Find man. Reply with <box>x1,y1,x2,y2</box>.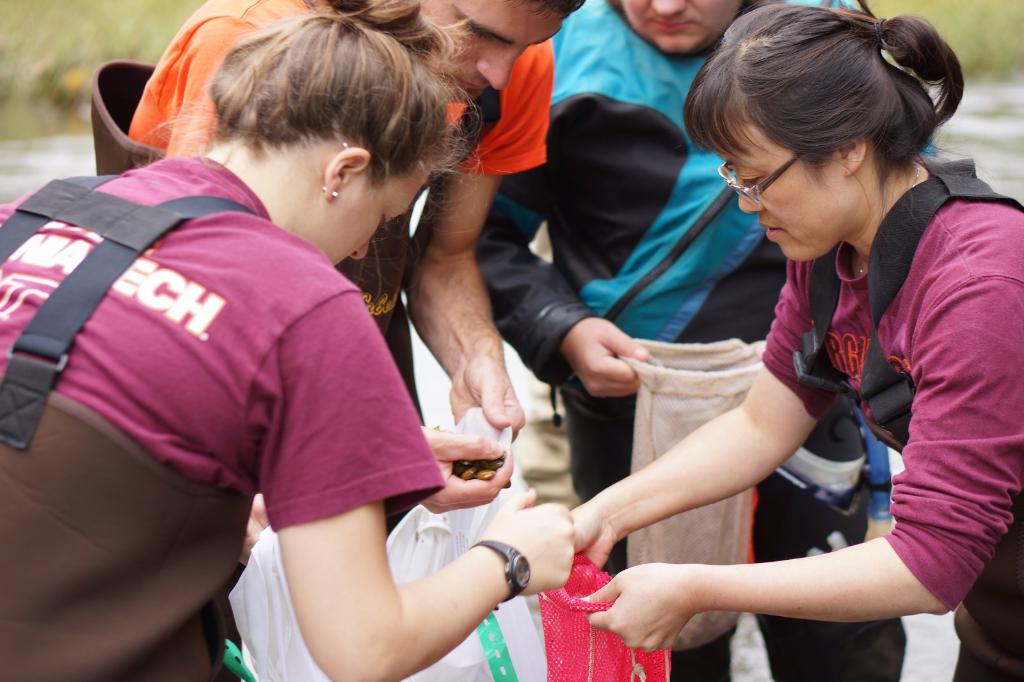
<box>468,0,910,681</box>.
